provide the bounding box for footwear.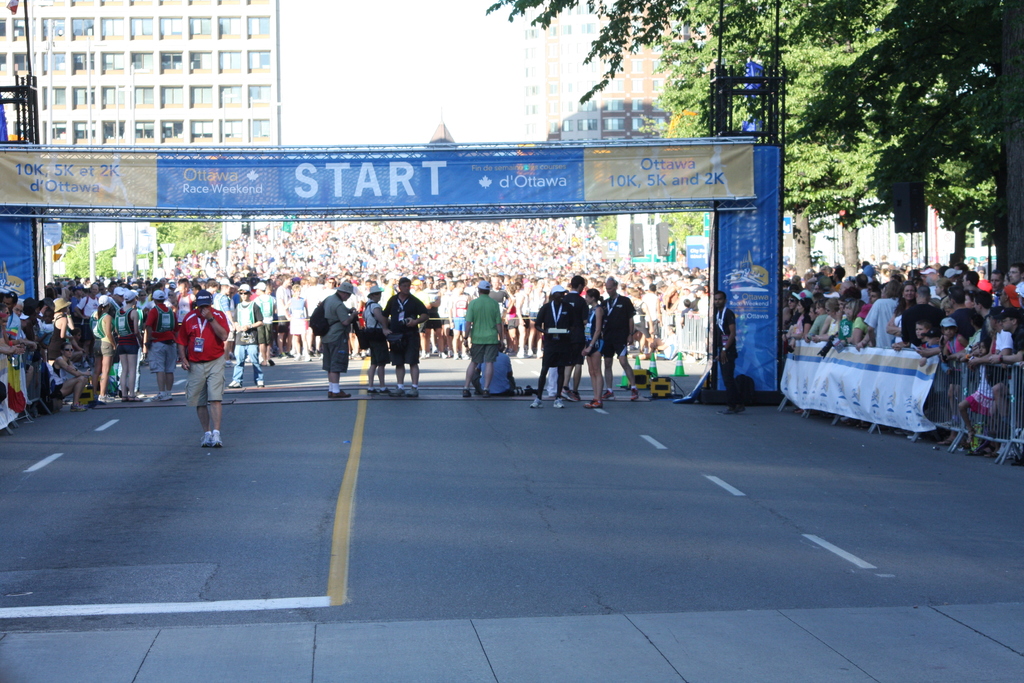
left=405, top=384, right=422, bottom=397.
